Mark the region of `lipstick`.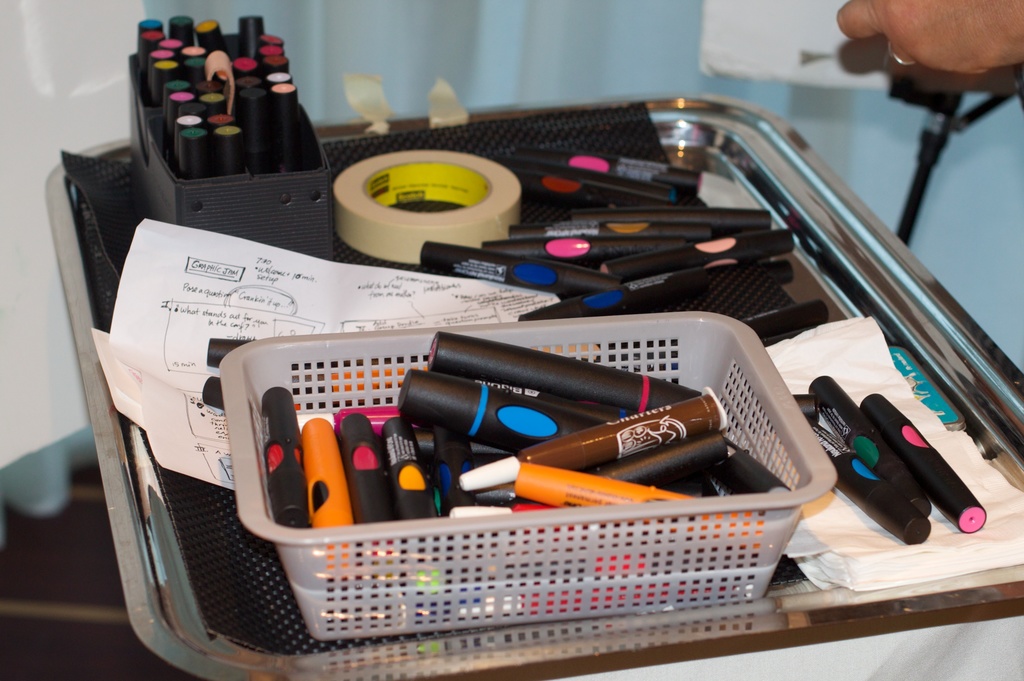
Region: pyautogui.locateOnScreen(425, 327, 706, 413).
